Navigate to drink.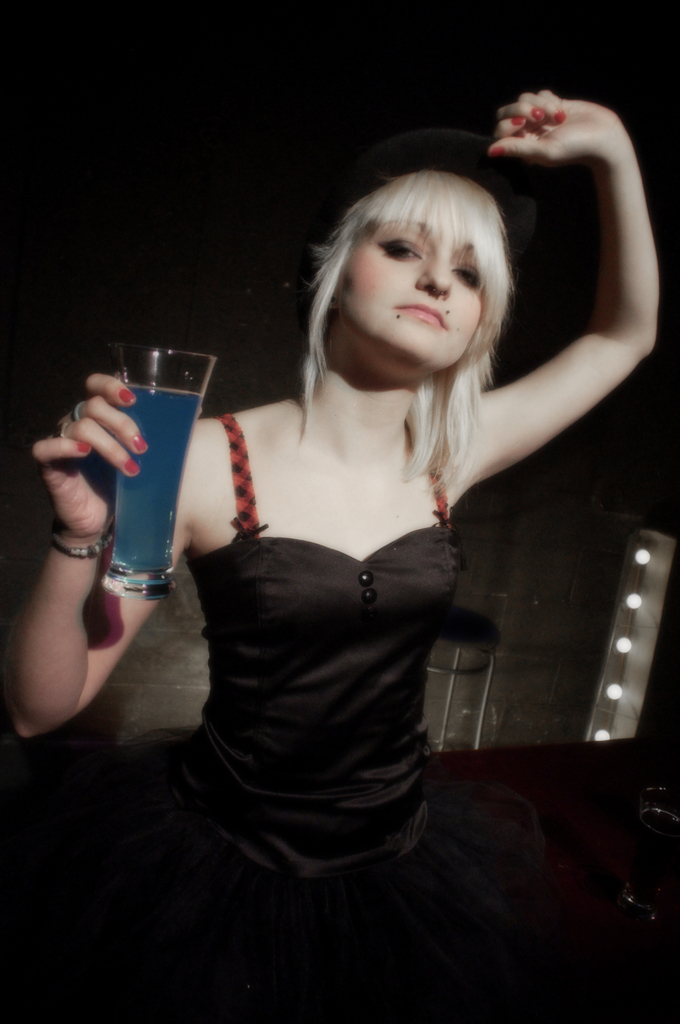
Navigation target: [84,326,210,627].
